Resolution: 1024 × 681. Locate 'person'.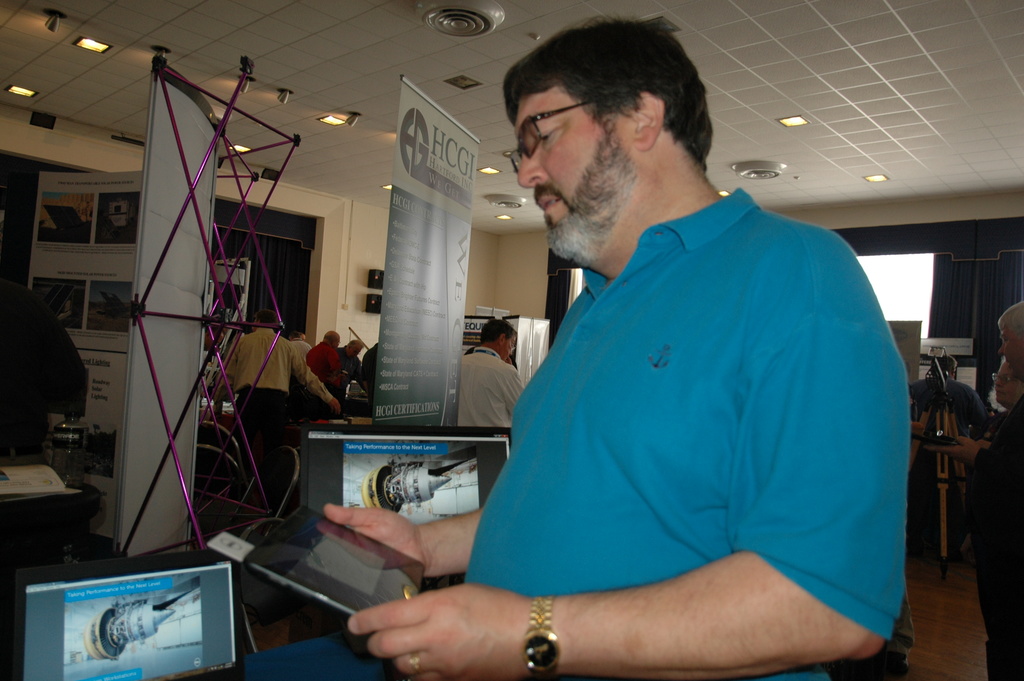
[left=909, top=360, right=981, bottom=544].
